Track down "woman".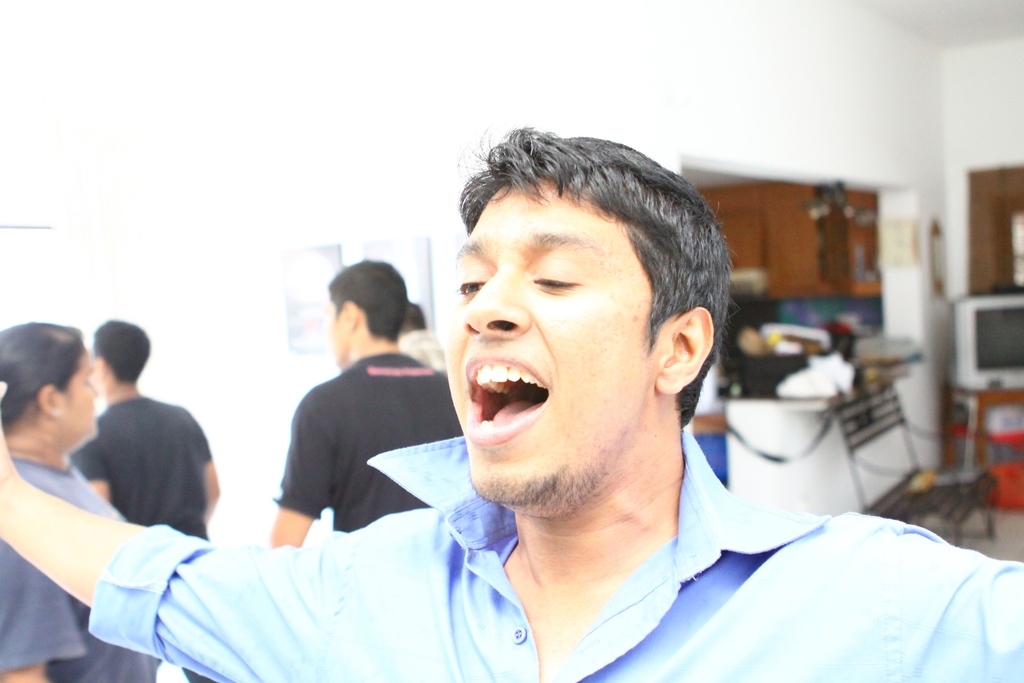
Tracked to region(0, 323, 159, 682).
